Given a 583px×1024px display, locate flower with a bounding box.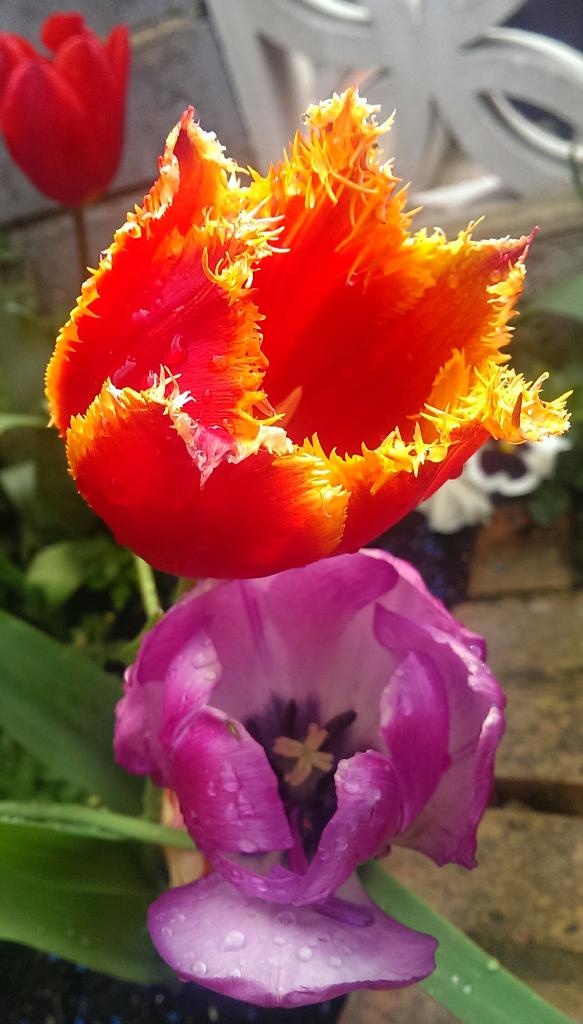
Located: 49:92:540:572.
